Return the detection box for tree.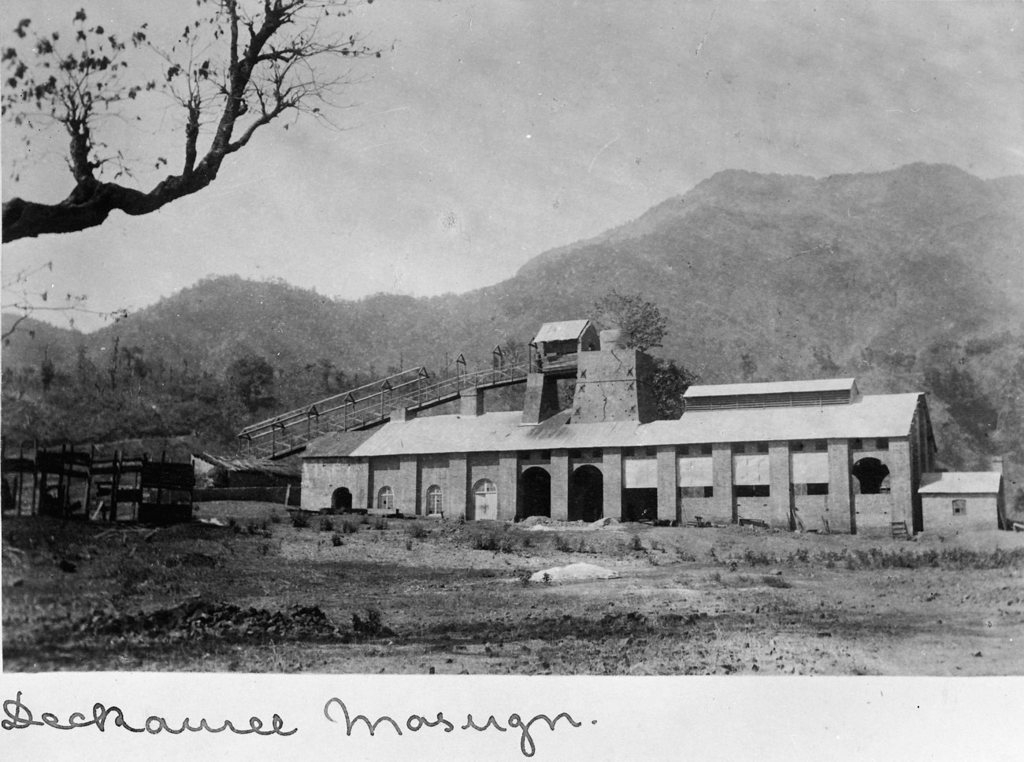
detection(17, 28, 393, 405).
